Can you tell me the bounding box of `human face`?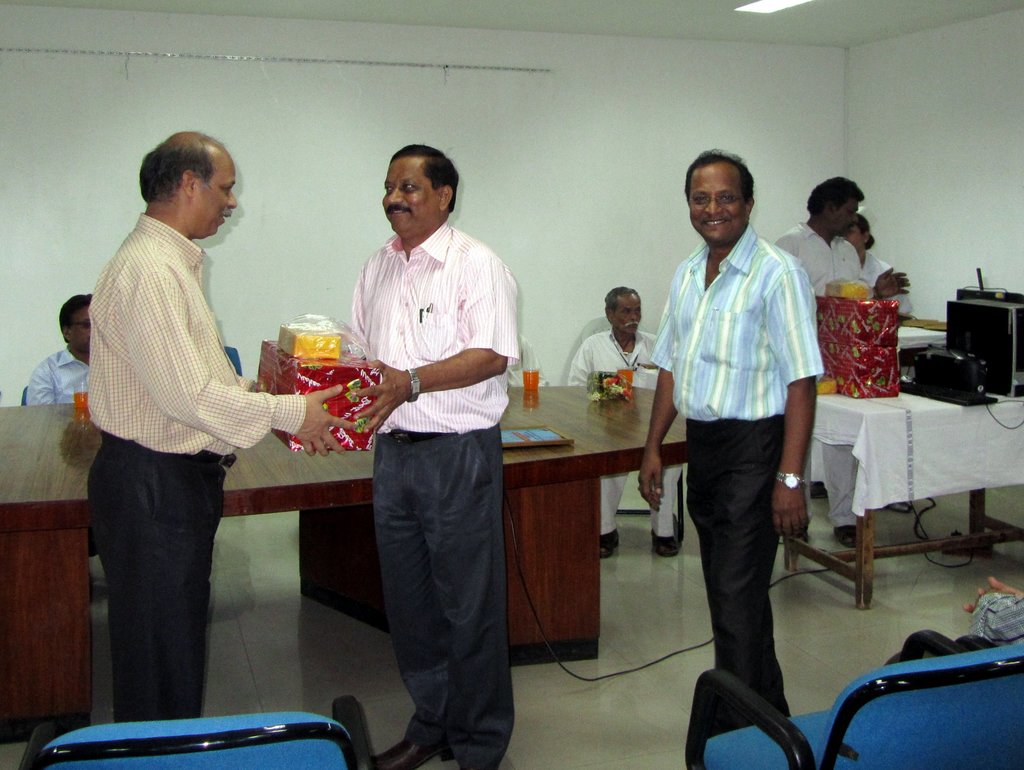
select_region(838, 201, 858, 240).
